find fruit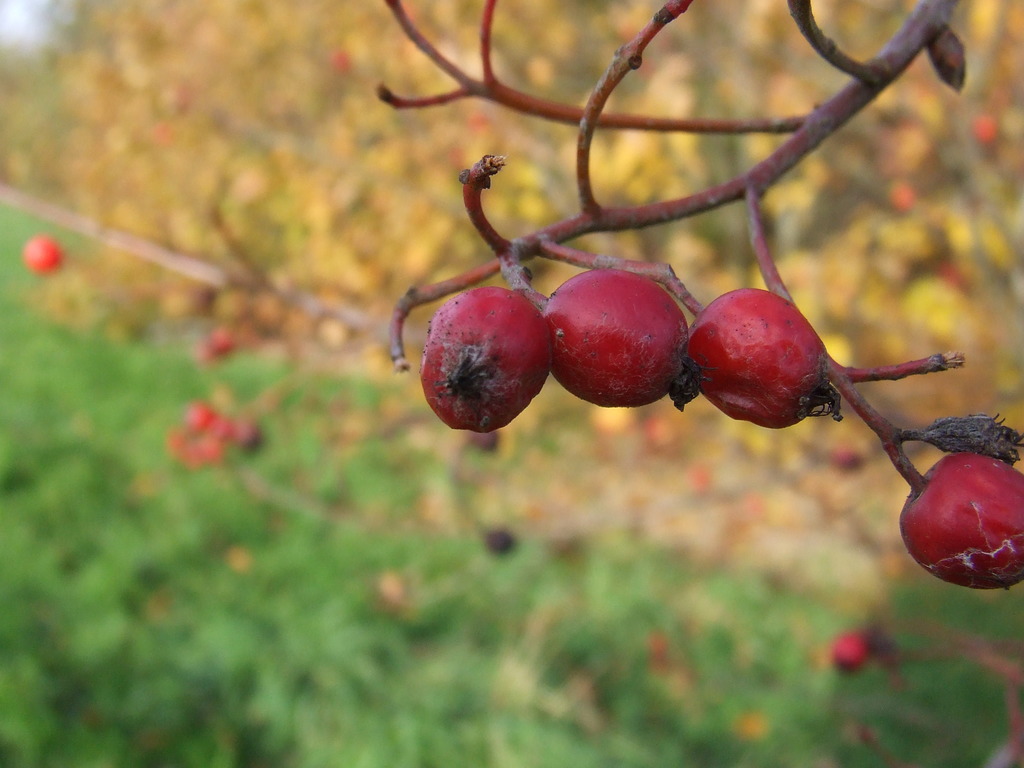
[x1=413, y1=276, x2=570, y2=435]
